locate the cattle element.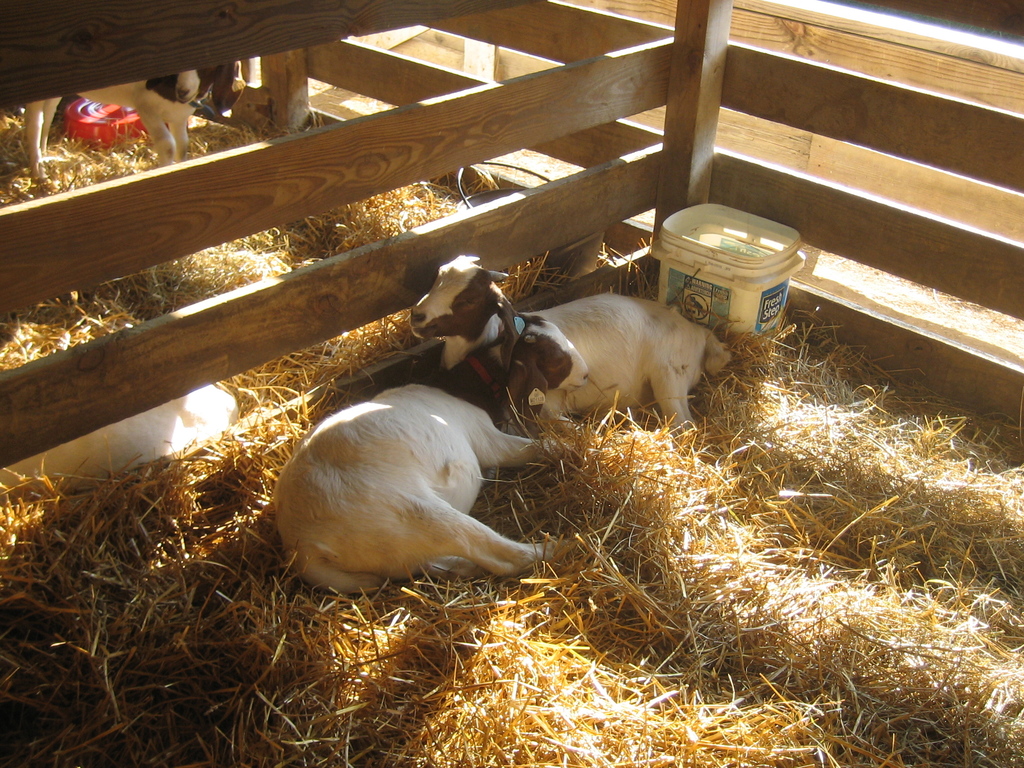
Element bbox: l=19, t=54, r=248, b=186.
